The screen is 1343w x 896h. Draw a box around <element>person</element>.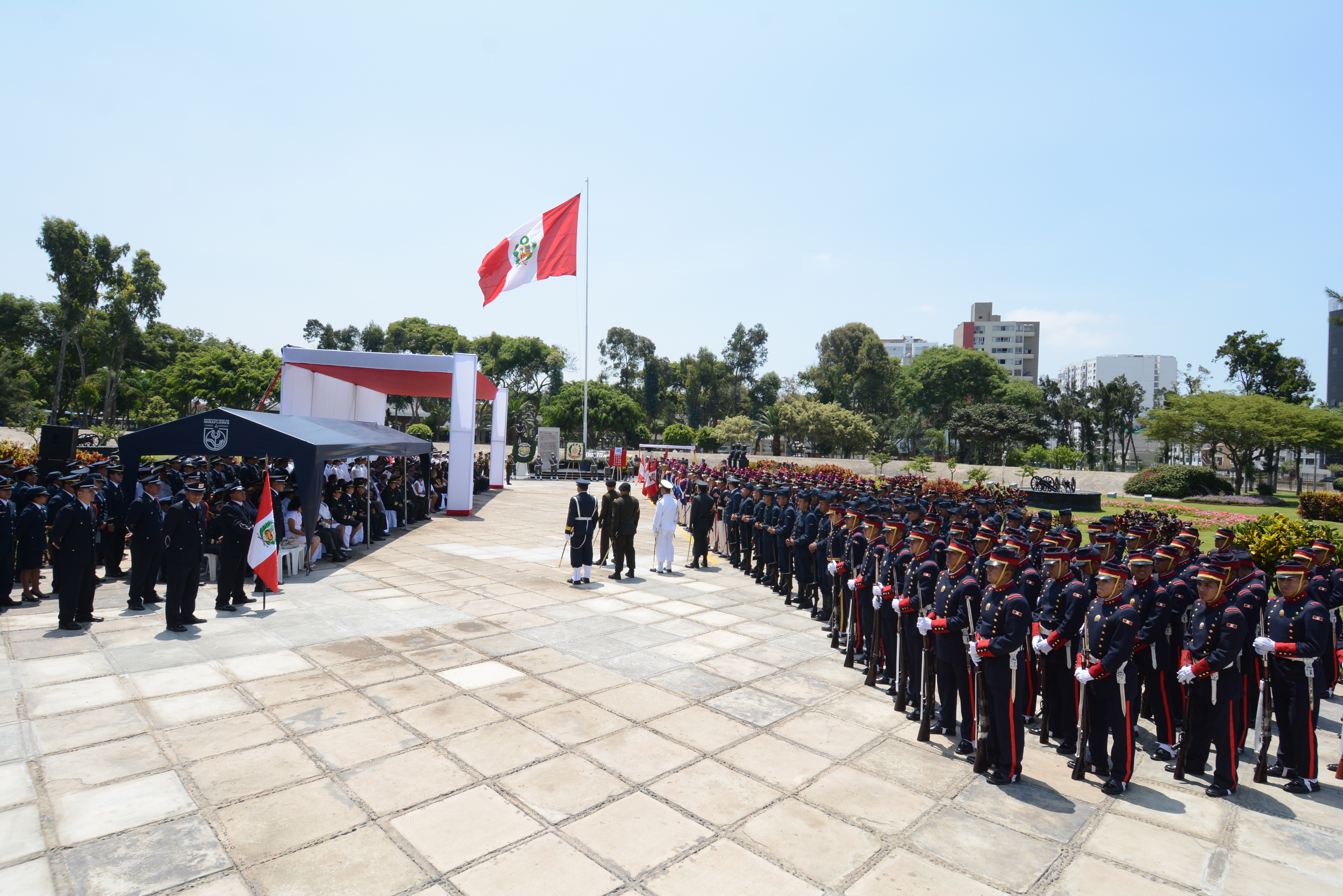
[x1=105, y1=145, x2=114, y2=162].
